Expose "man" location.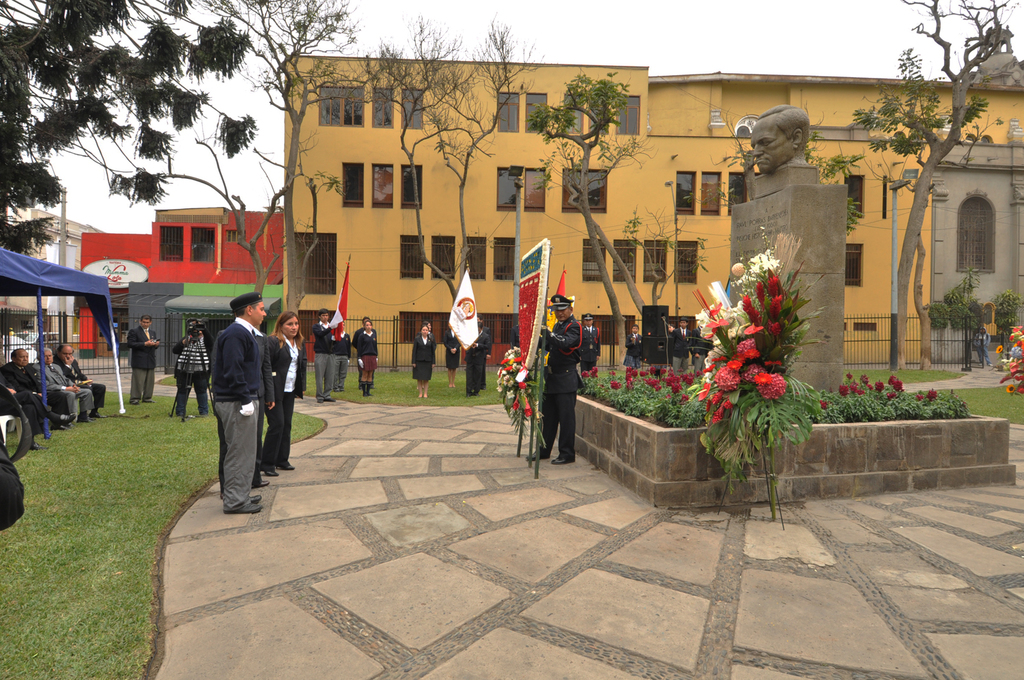
Exposed at 524, 287, 581, 468.
